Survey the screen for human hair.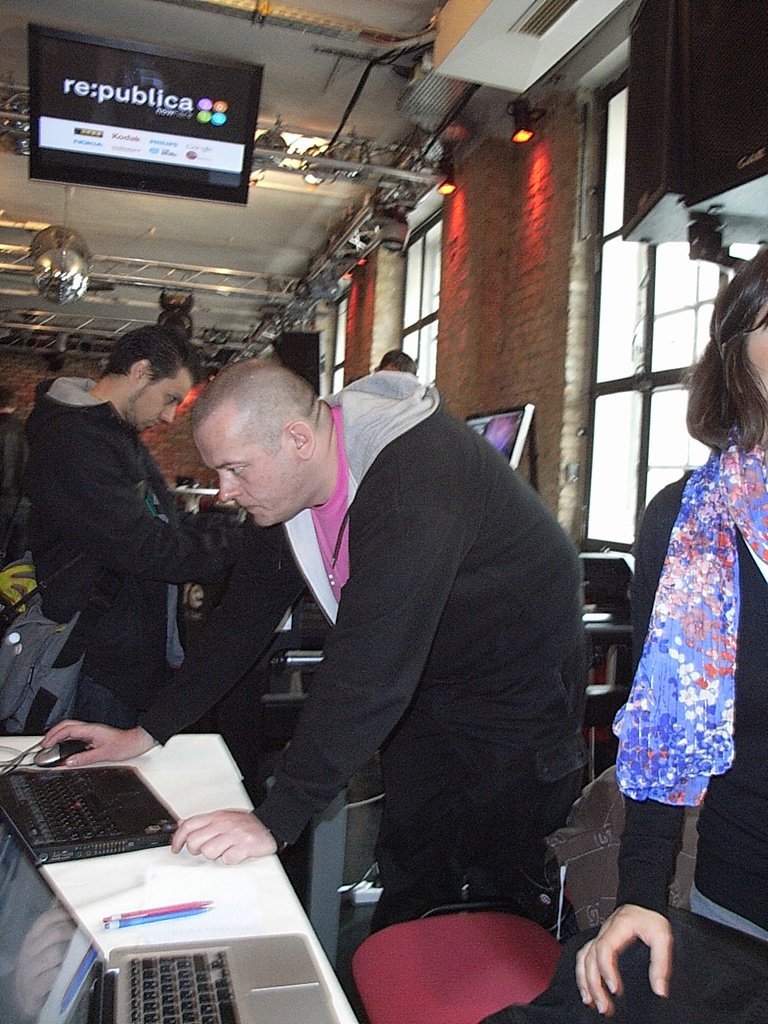
Survey found: BBox(103, 326, 200, 398).
